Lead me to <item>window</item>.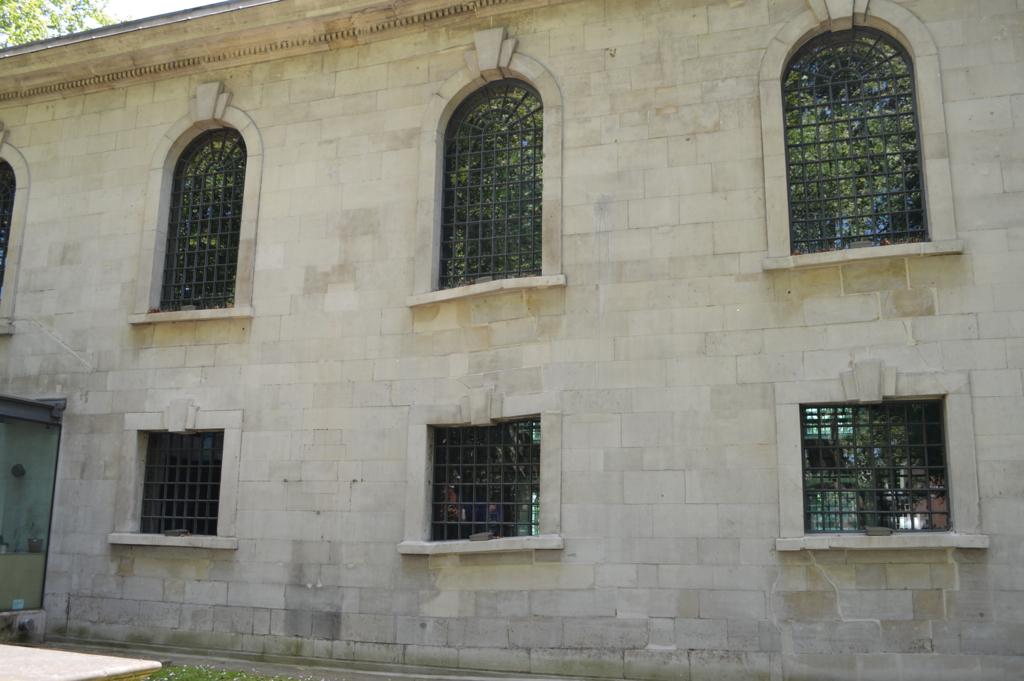
Lead to l=784, t=24, r=930, b=251.
